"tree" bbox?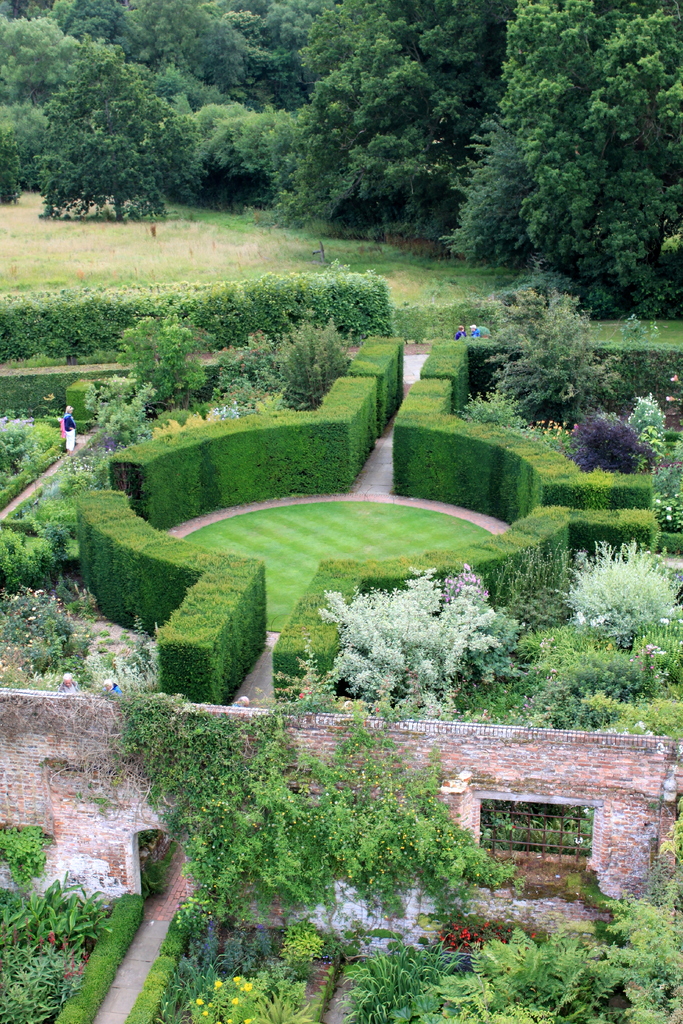
left=500, top=248, right=635, bottom=433
